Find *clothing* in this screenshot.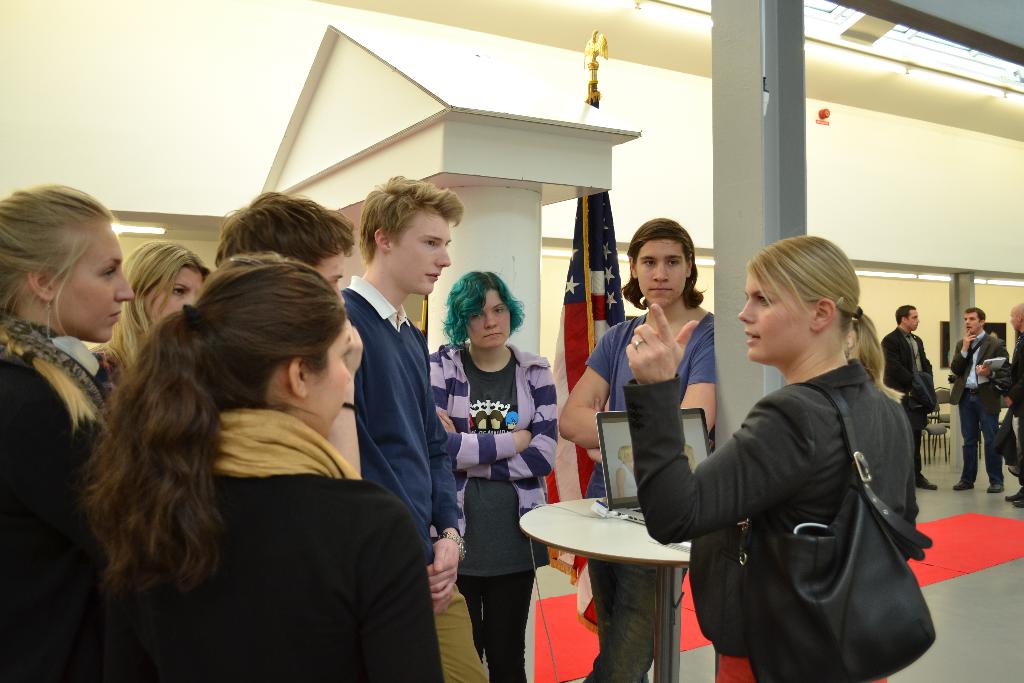
The bounding box for *clothing* is rect(579, 311, 718, 682).
